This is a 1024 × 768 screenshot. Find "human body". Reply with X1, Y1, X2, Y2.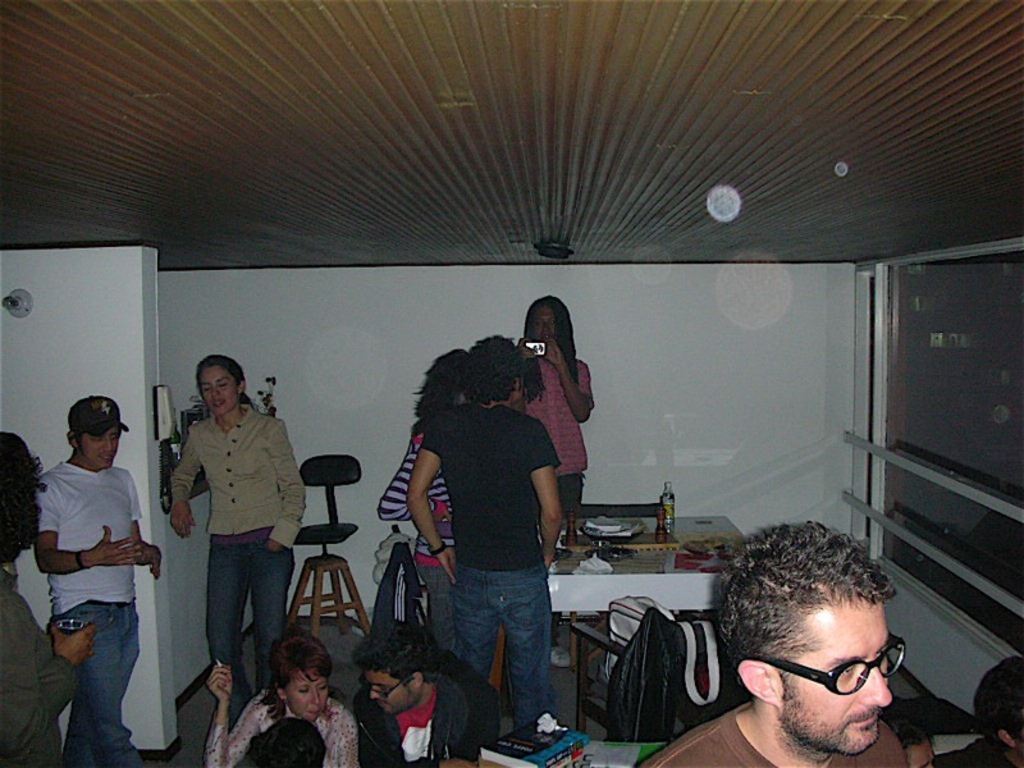
28, 379, 164, 755.
